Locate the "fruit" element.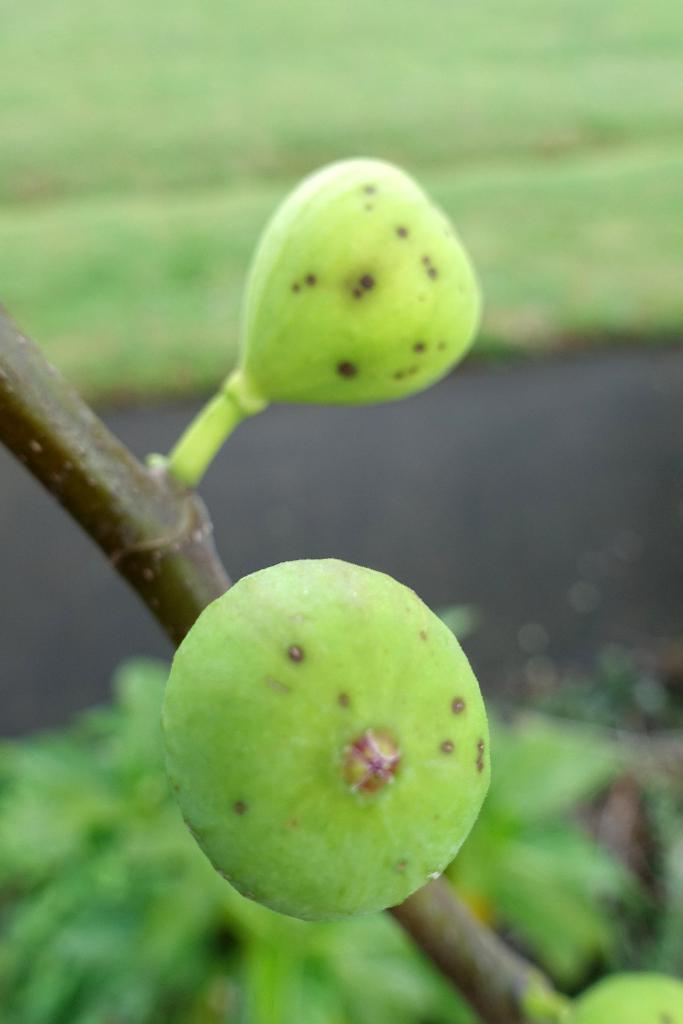
Element bbox: bbox=(163, 161, 477, 483).
